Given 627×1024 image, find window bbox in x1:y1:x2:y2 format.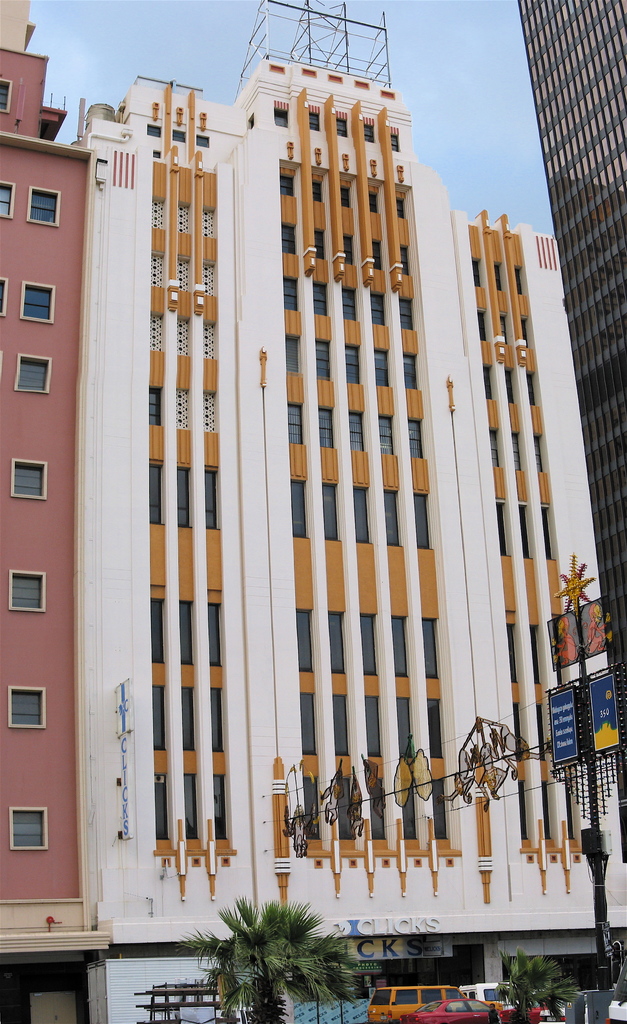
535:704:542:758.
